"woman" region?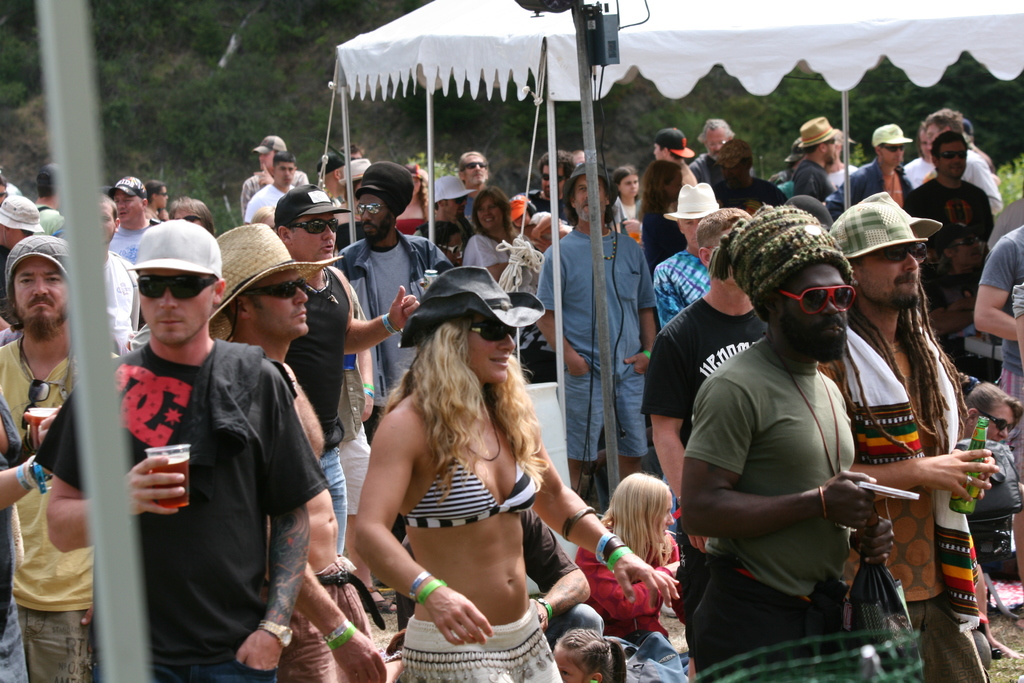
[x1=626, y1=161, x2=690, y2=270]
